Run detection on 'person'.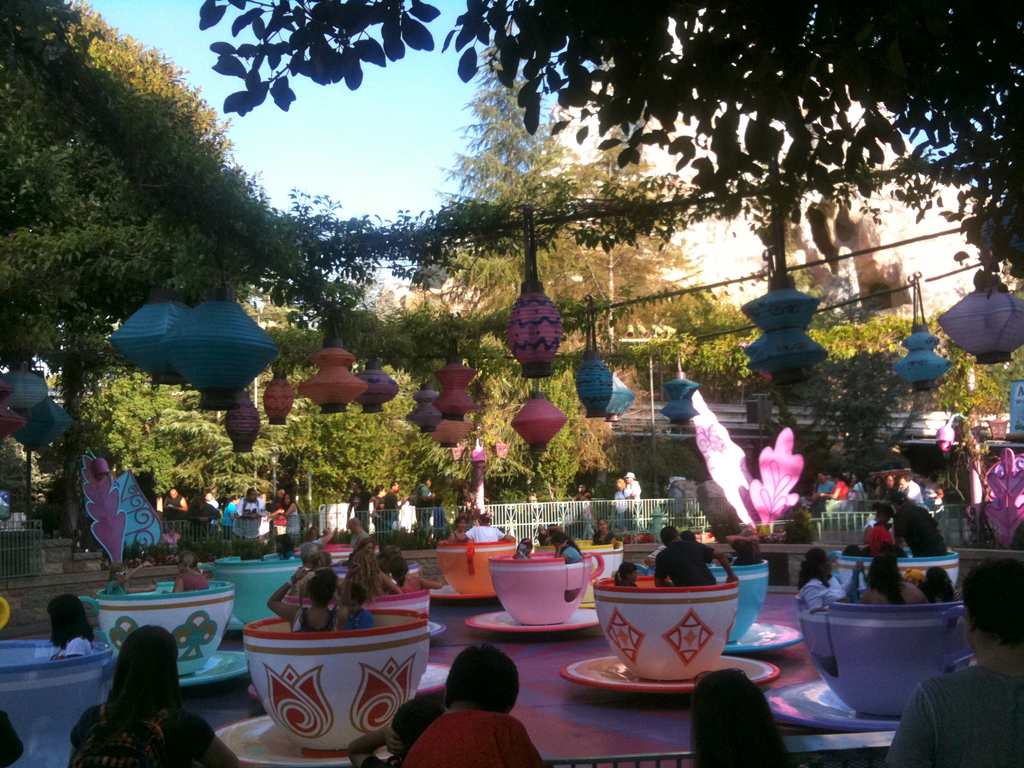
Result: 45/590/101/662.
